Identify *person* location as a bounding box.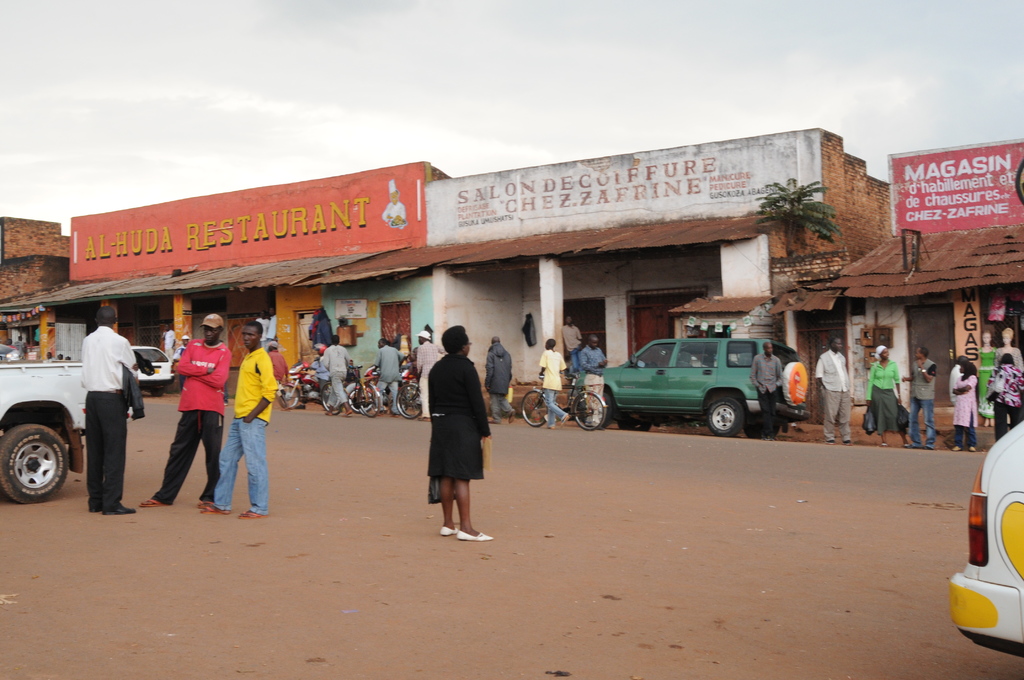
209/324/274/513.
